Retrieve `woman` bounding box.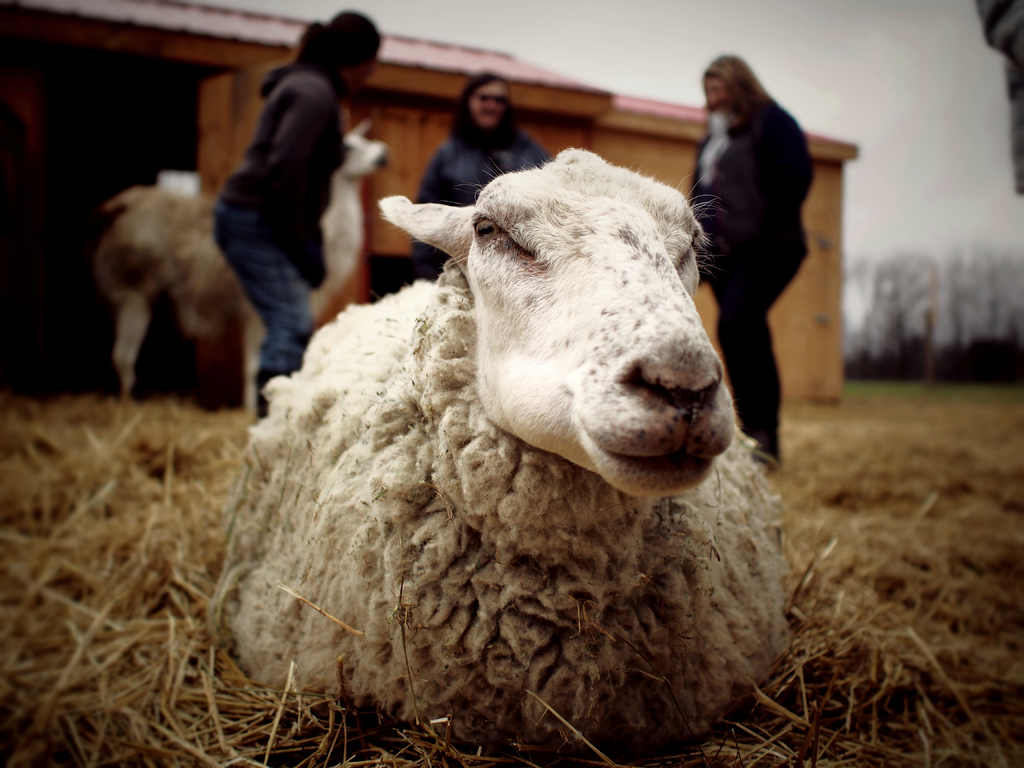
Bounding box: left=403, top=71, right=551, bottom=288.
